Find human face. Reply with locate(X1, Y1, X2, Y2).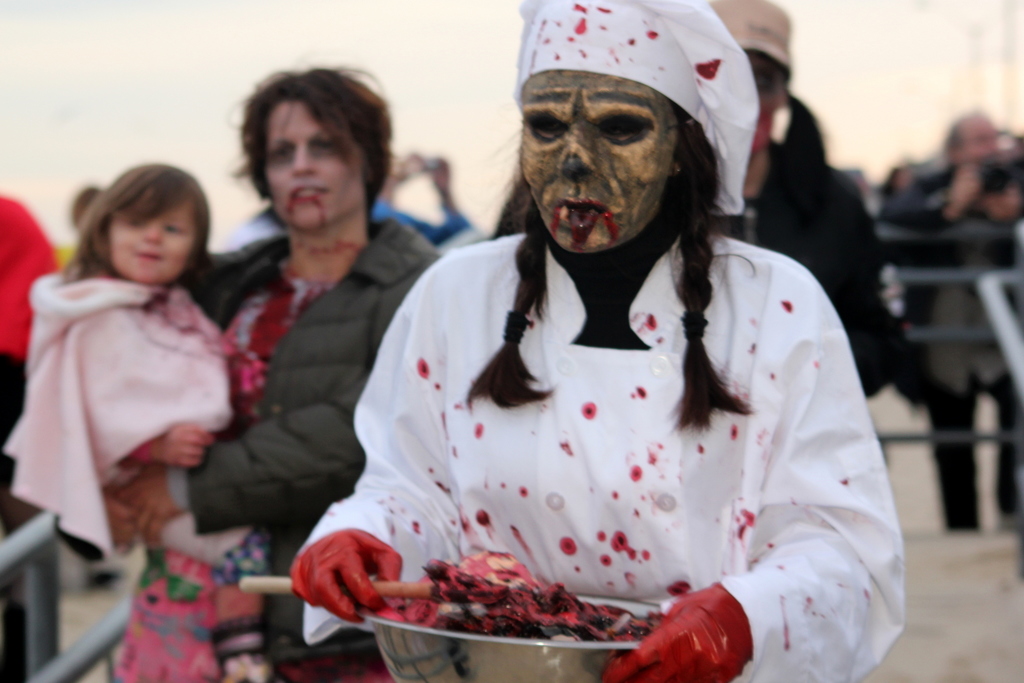
locate(264, 110, 356, 227).
